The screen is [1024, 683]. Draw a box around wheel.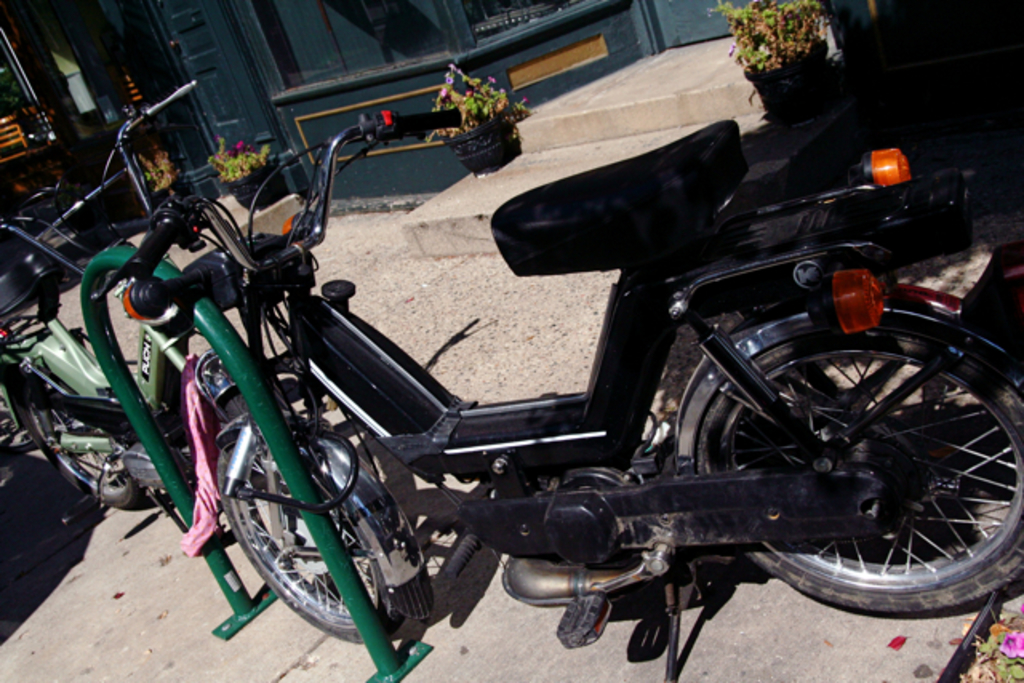
[210, 437, 405, 646].
